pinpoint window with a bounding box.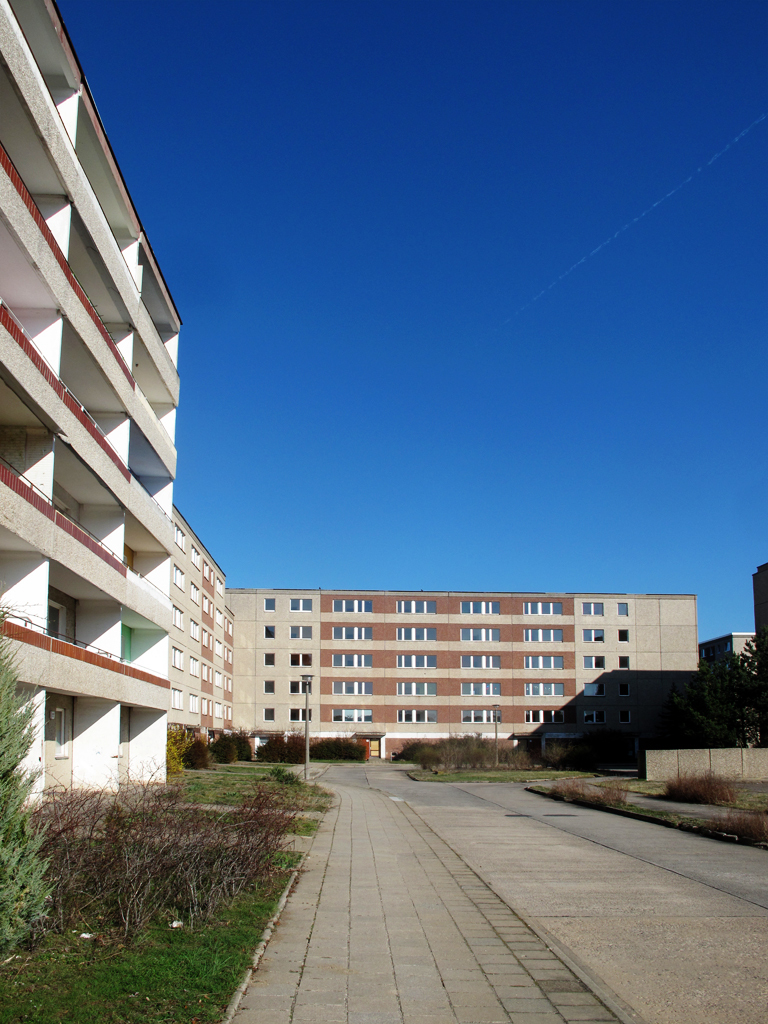
detection(286, 678, 309, 691).
